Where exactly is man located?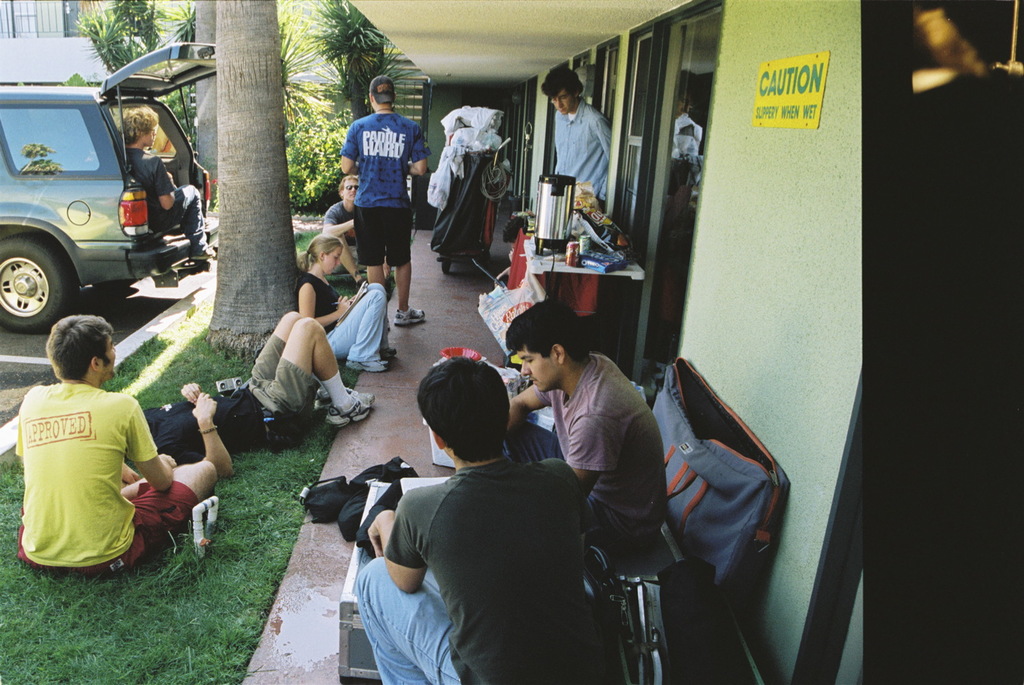
Its bounding box is (left=342, top=361, right=619, bottom=664).
